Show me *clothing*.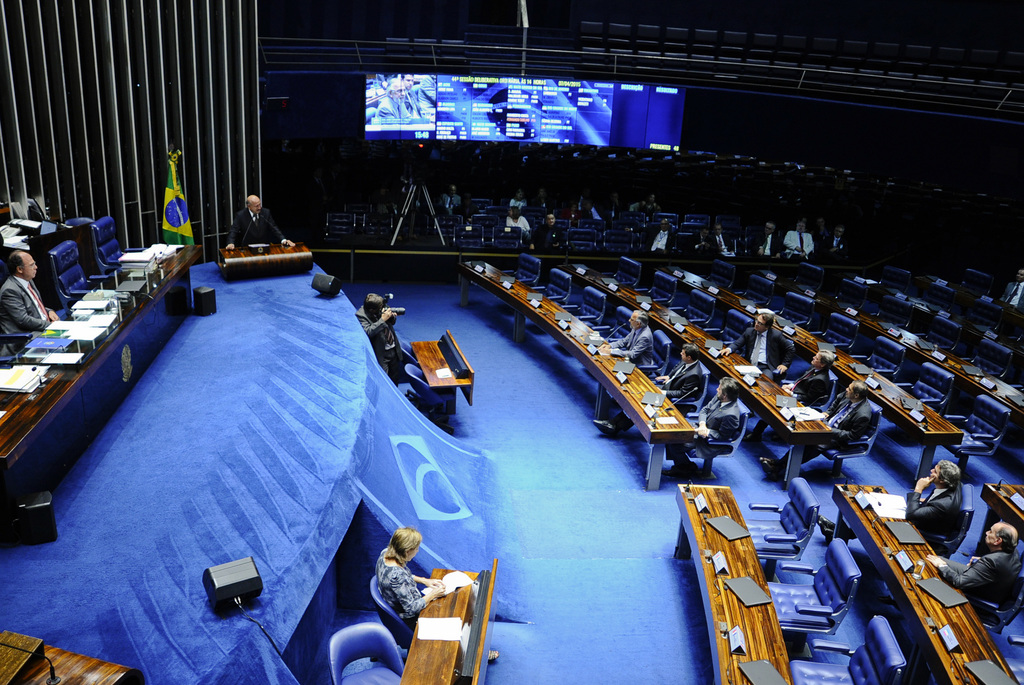
*clothing* is here: {"left": 642, "top": 227, "right": 683, "bottom": 254}.
